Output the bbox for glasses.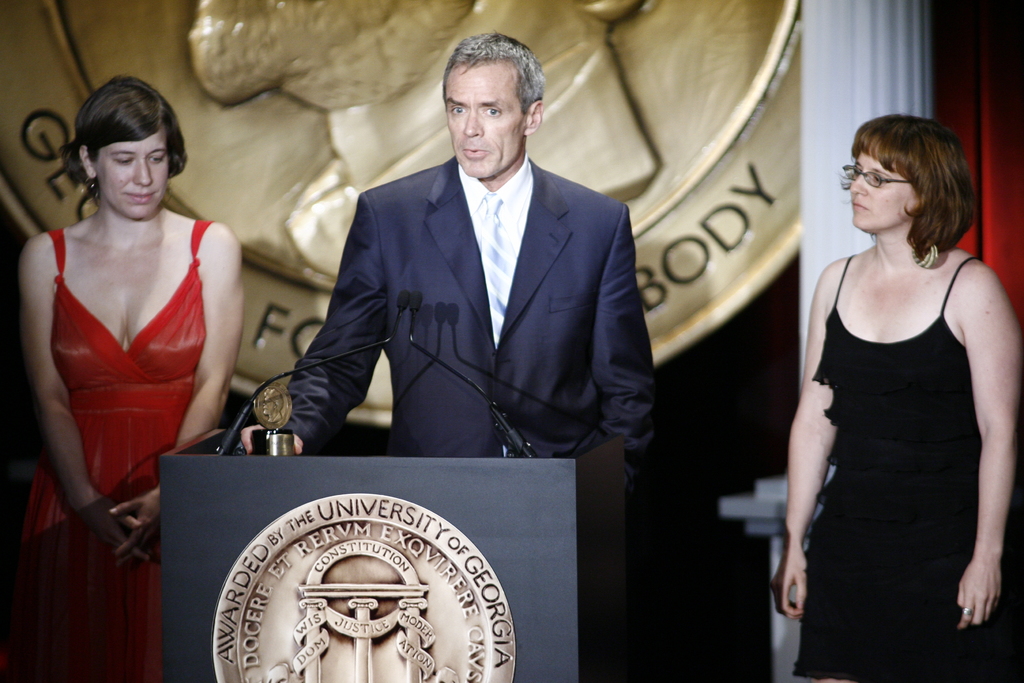
(left=842, top=166, right=907, bottom=187).
